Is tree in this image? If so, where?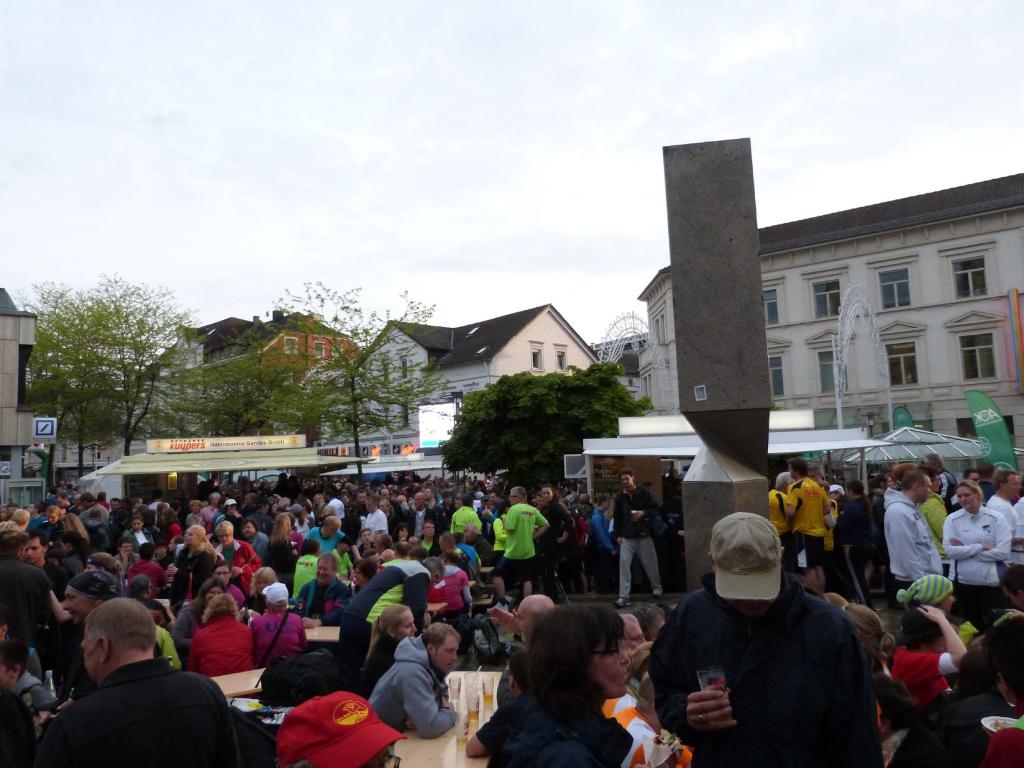
Yes, at 436/358/654/492.
